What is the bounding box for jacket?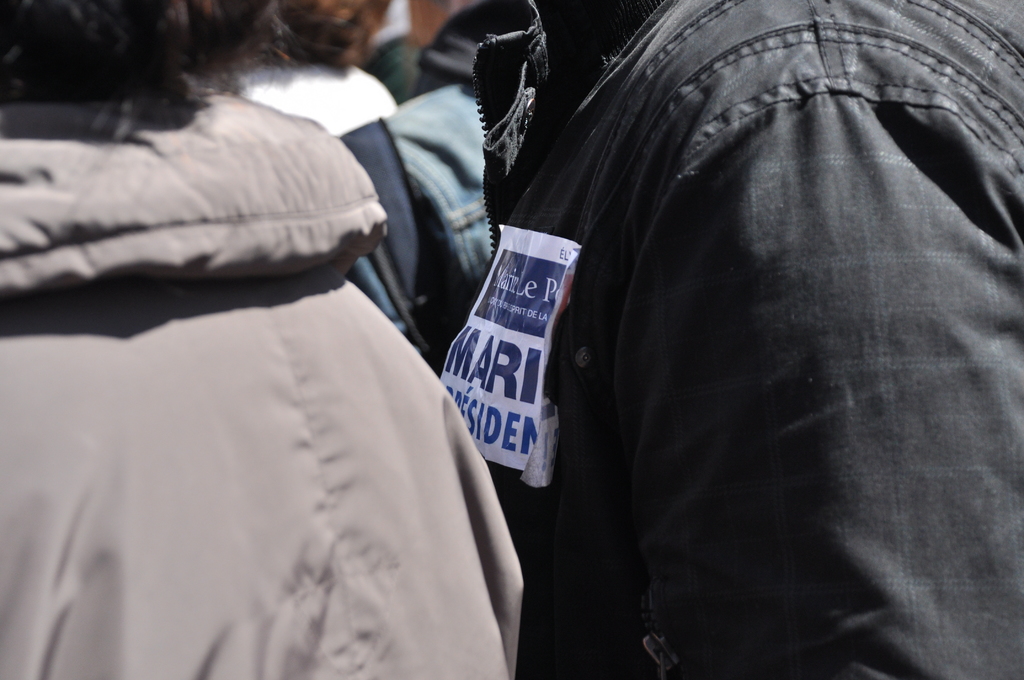
(417,10,1023,645).
